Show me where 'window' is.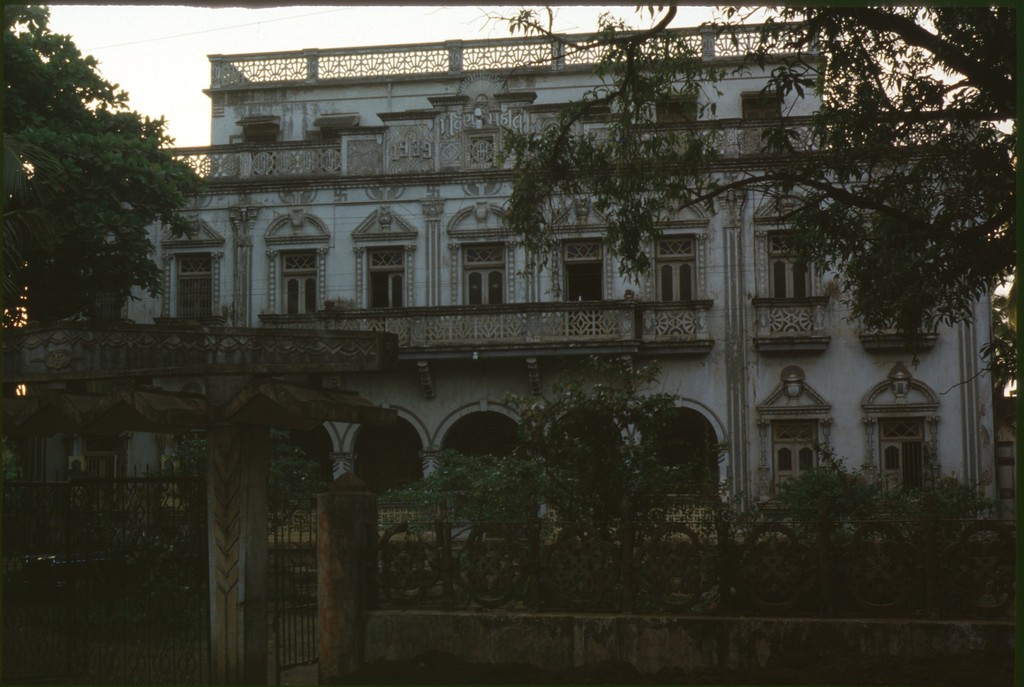
'window' is at x1=653 y1=234 x2=699 y2=303.
